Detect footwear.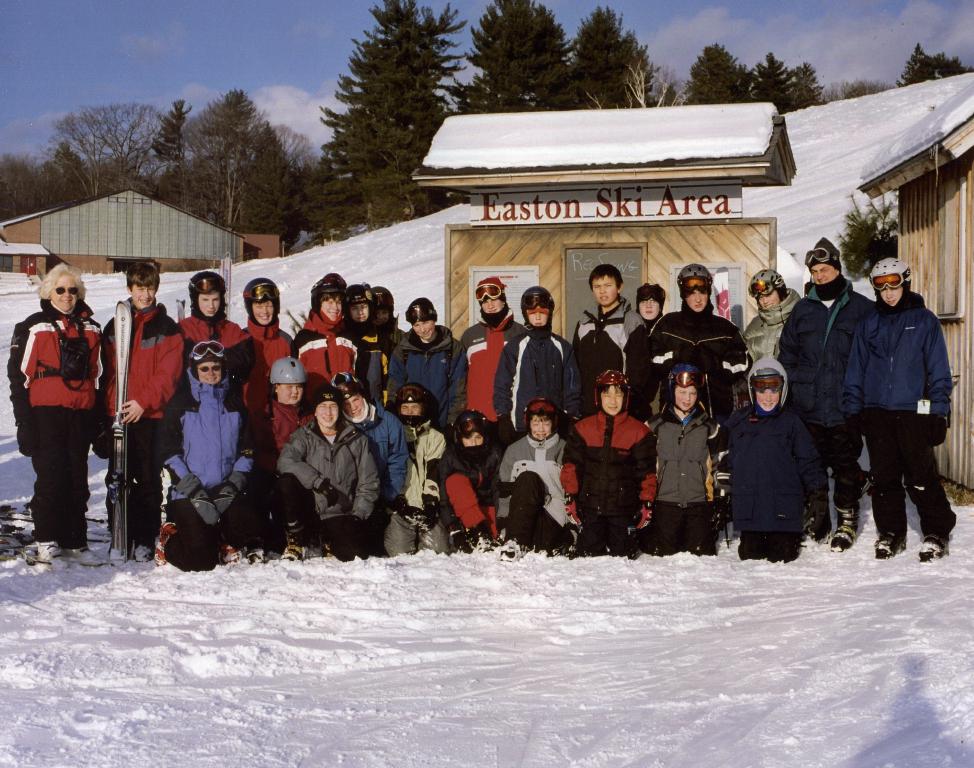
Detected at {"x1": 155, "y1": 520, "x2": 178, "y2": 566}.
